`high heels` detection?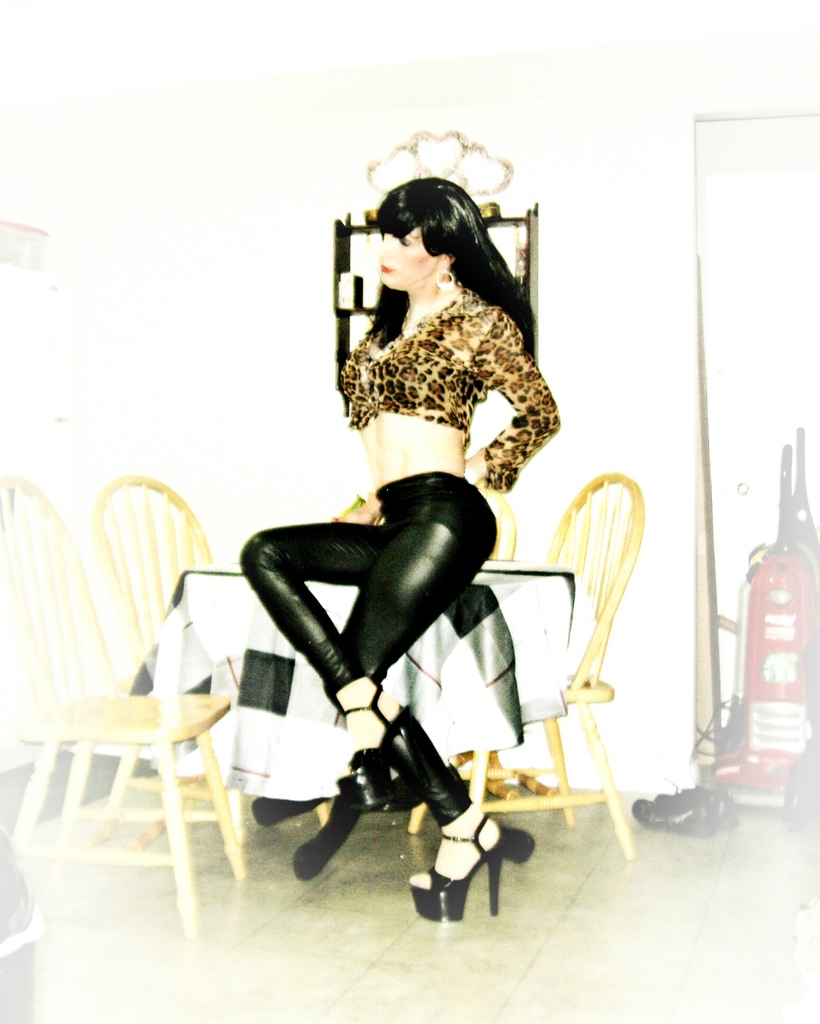
rect(340, 684, 413, 813)
